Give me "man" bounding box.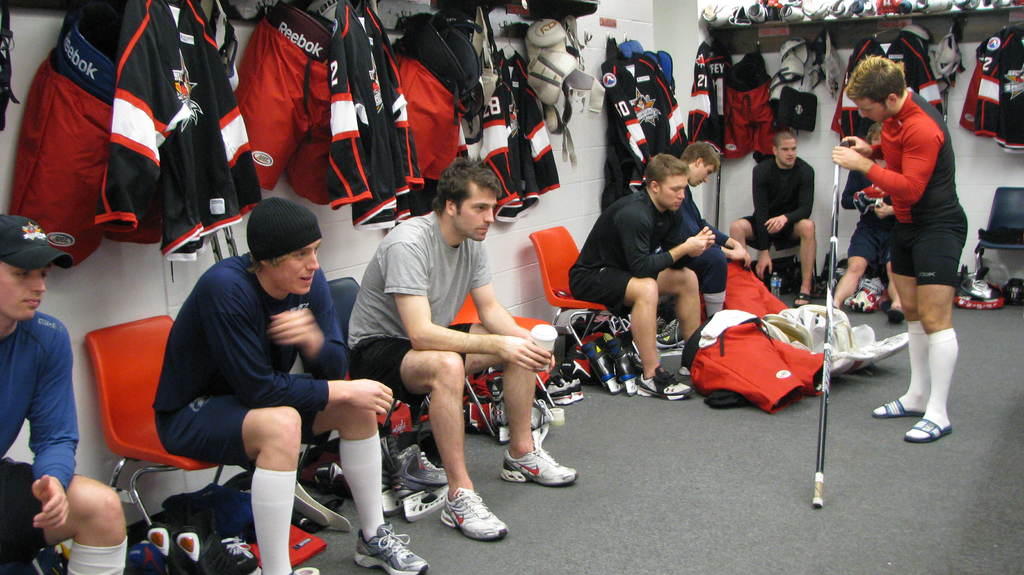
(x1=346, y1=161, x2=578, y2=540).
